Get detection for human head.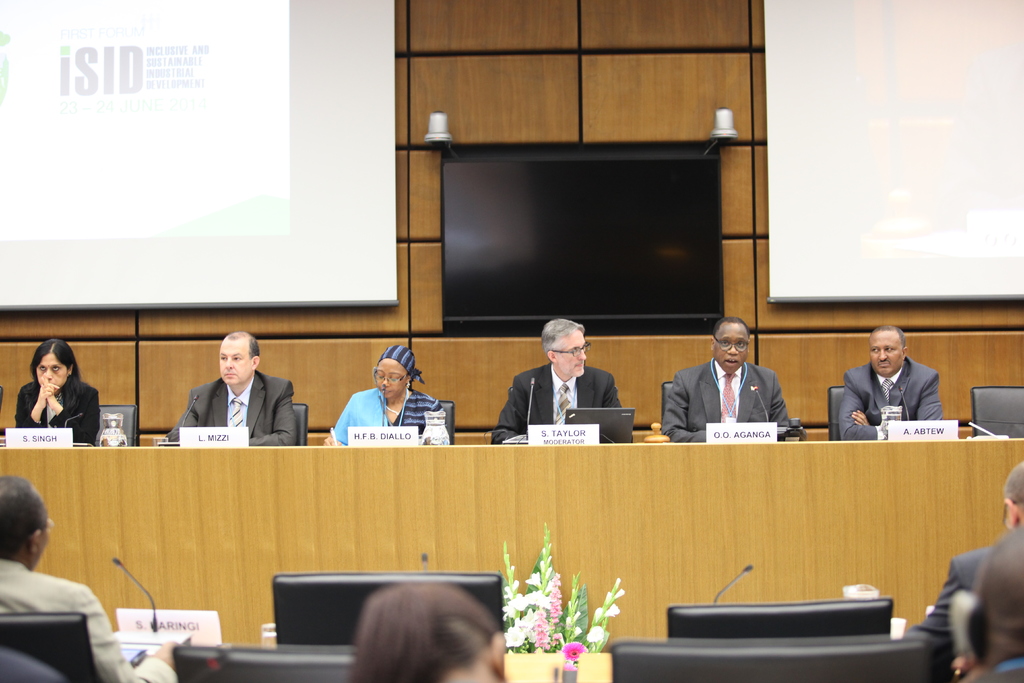
Detection: 321:596:502:682.
